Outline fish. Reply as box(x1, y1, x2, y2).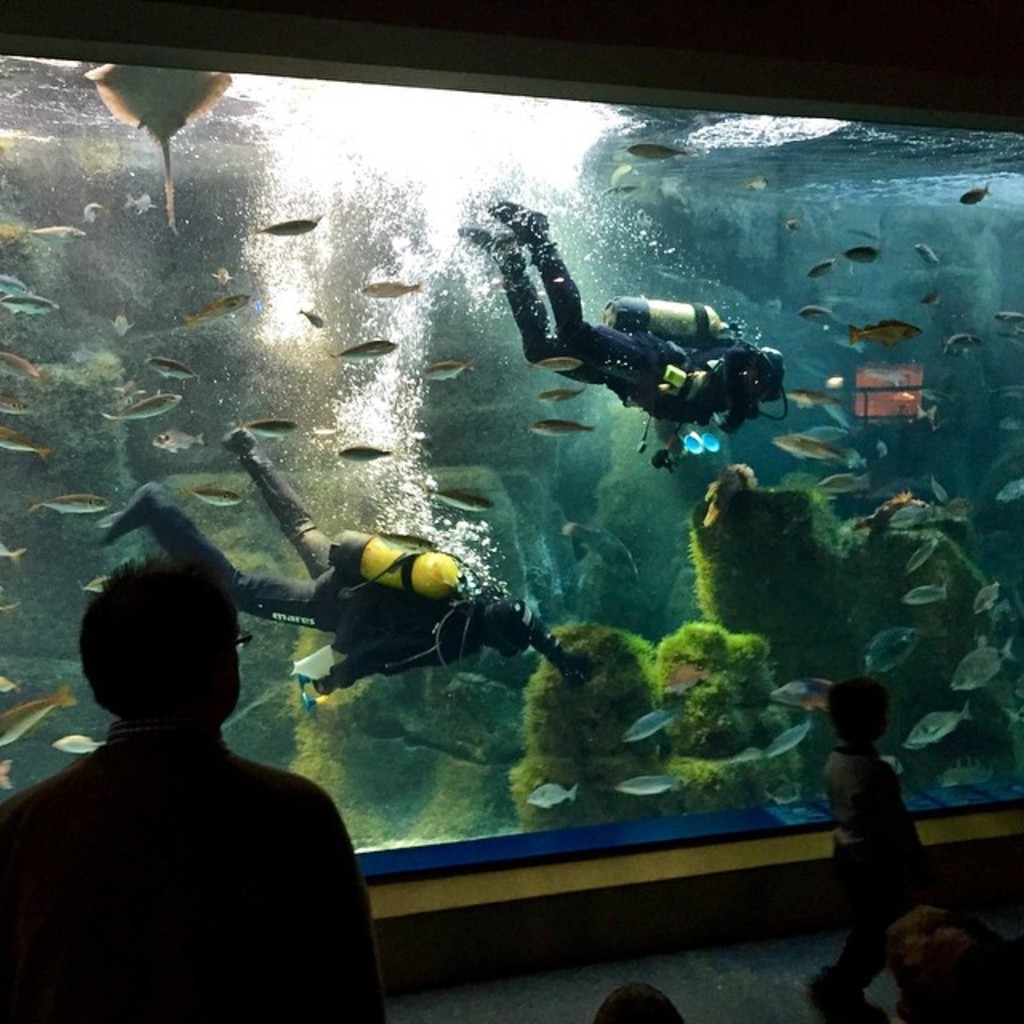
box(245, 418, 293, 437).
